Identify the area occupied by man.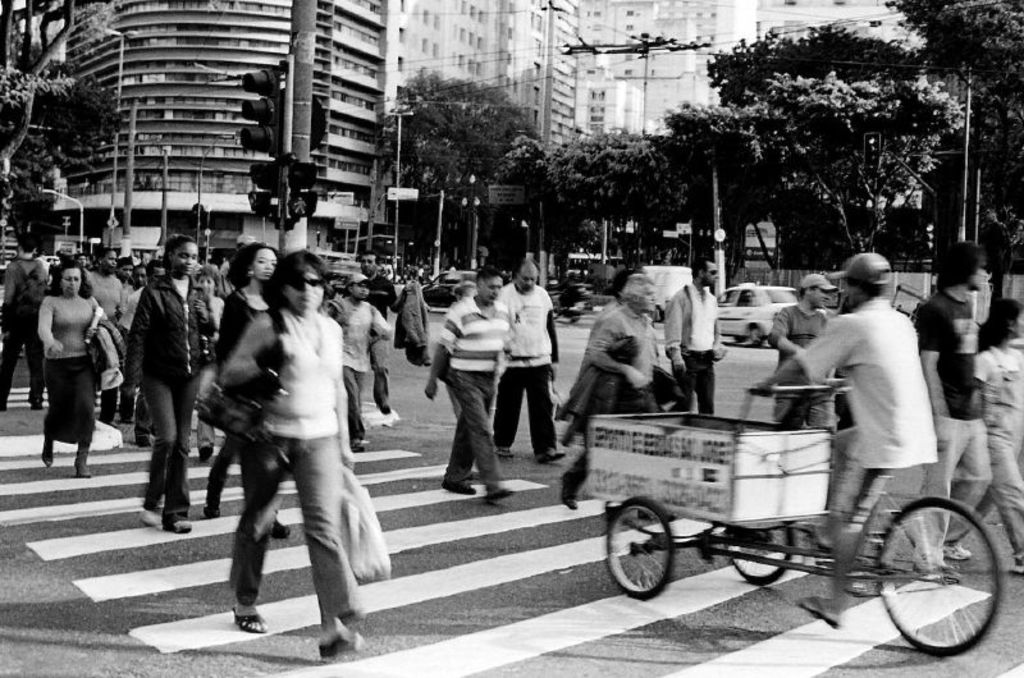
Area: [911, 243, 992, 574].
